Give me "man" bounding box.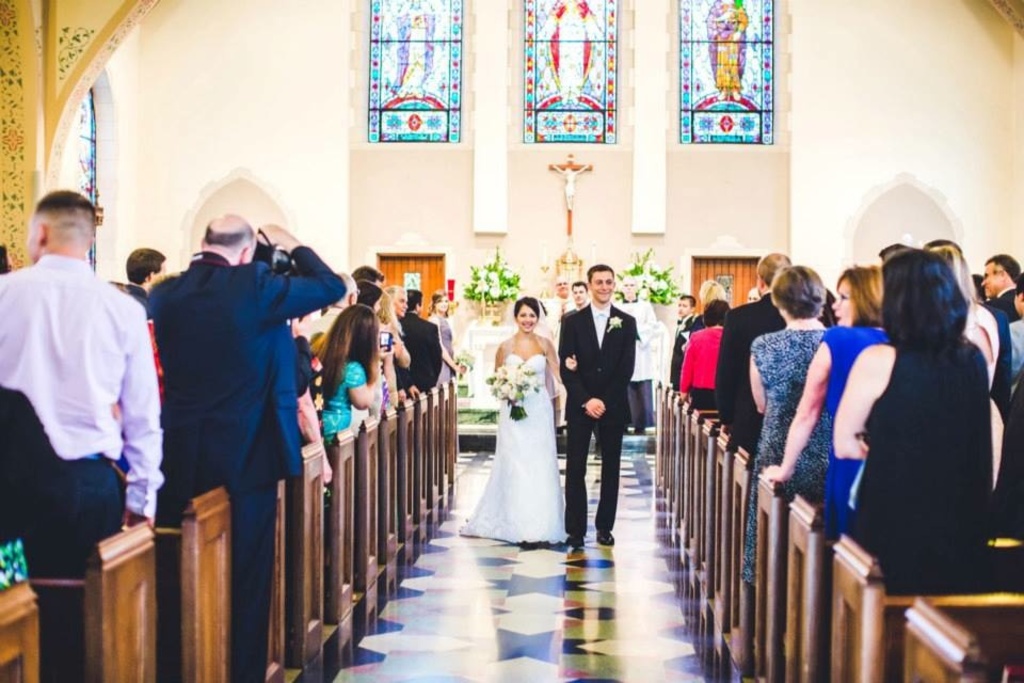
Rect(673, 293, 700, 397).
